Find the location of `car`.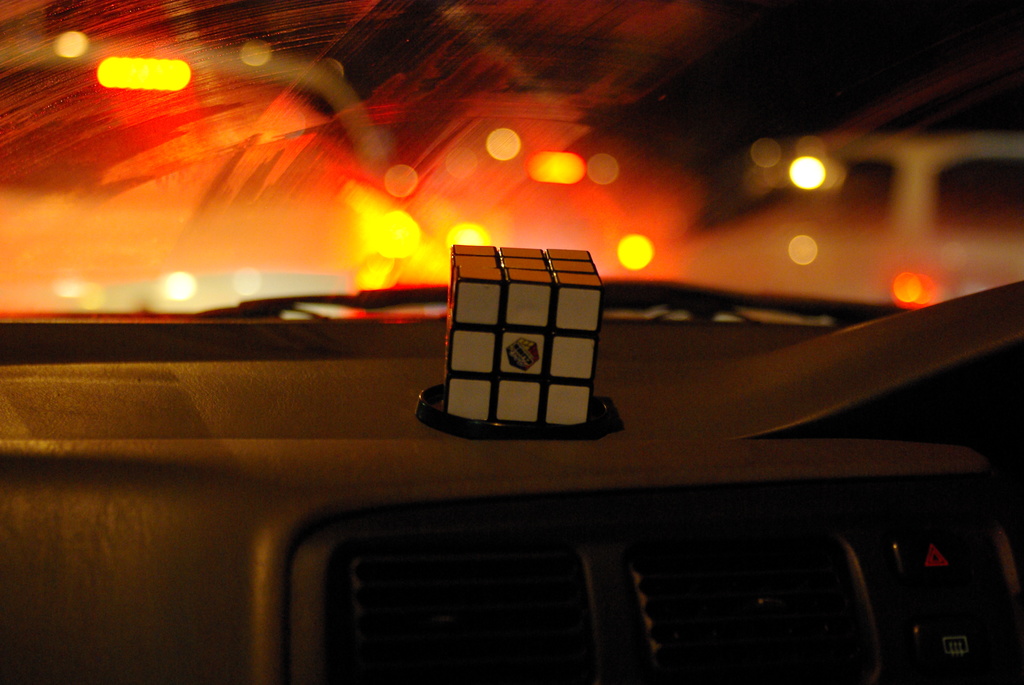
Location: <region>0, 0, 1023, 684</region>.
